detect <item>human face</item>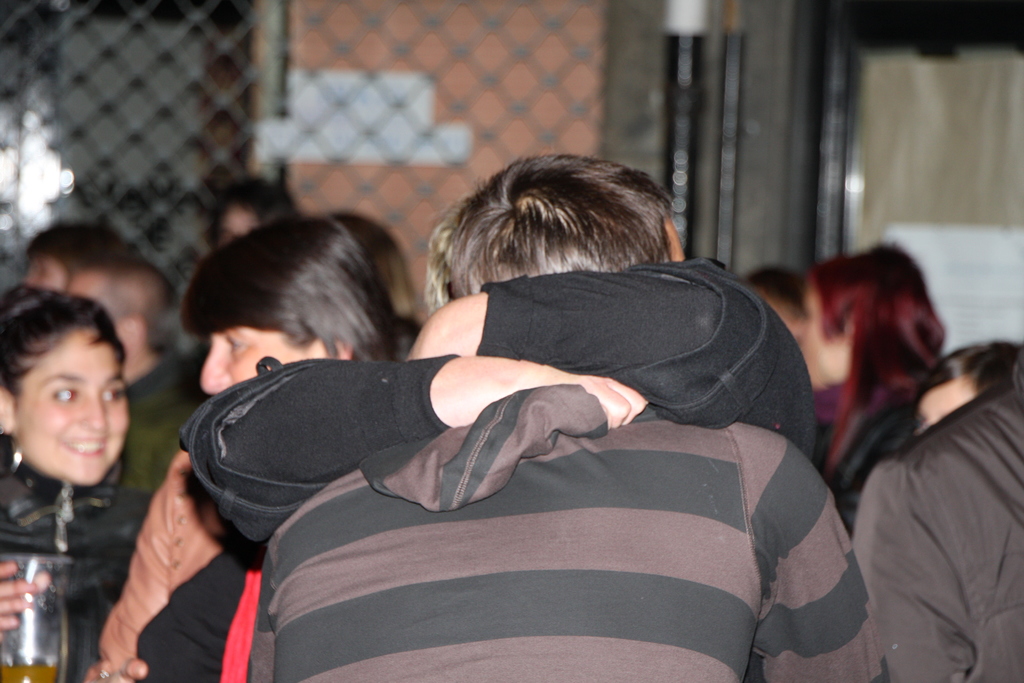
806, 291, 850, 386
